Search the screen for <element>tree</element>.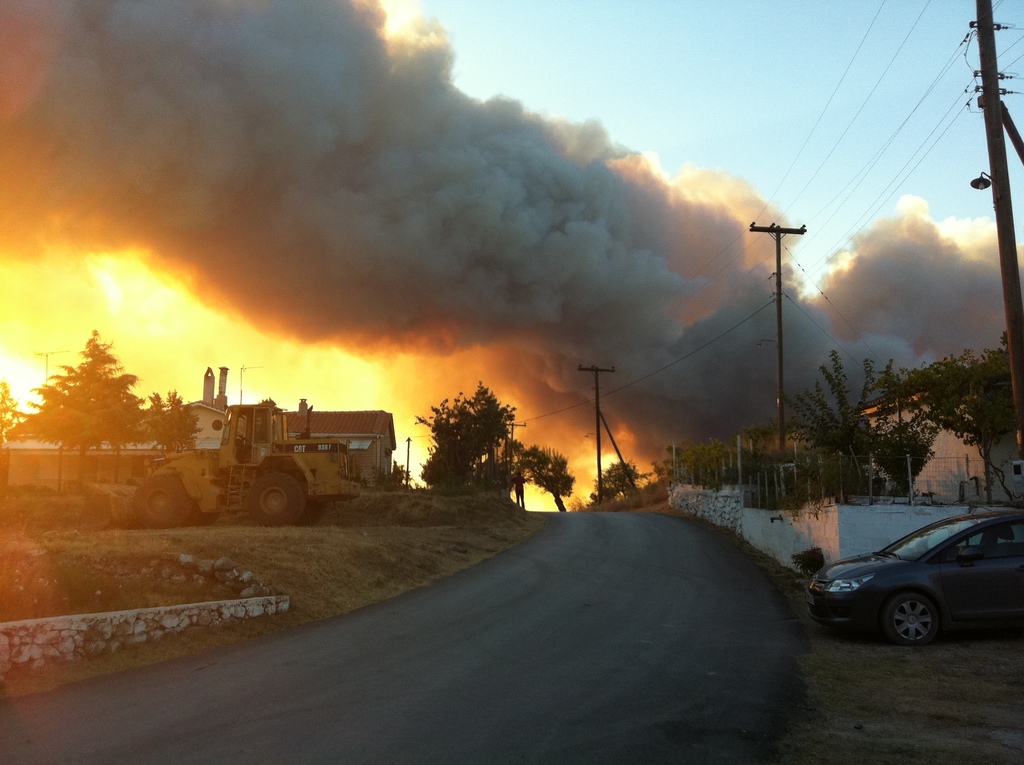
Found at 410 379 569 513.
